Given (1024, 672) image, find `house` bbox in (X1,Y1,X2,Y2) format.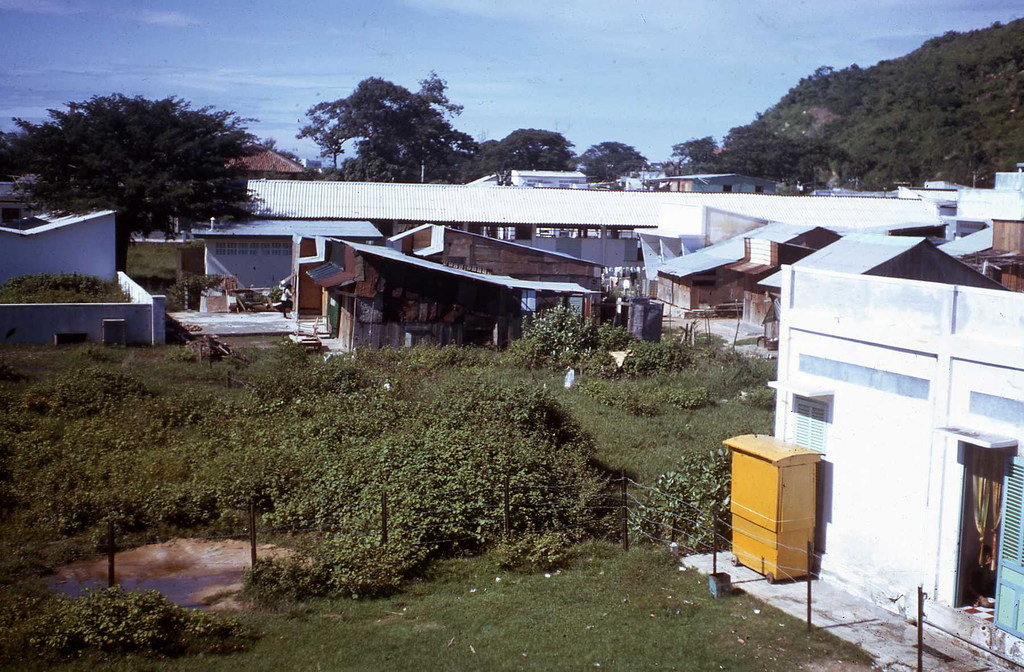
(258,166,657,231).
